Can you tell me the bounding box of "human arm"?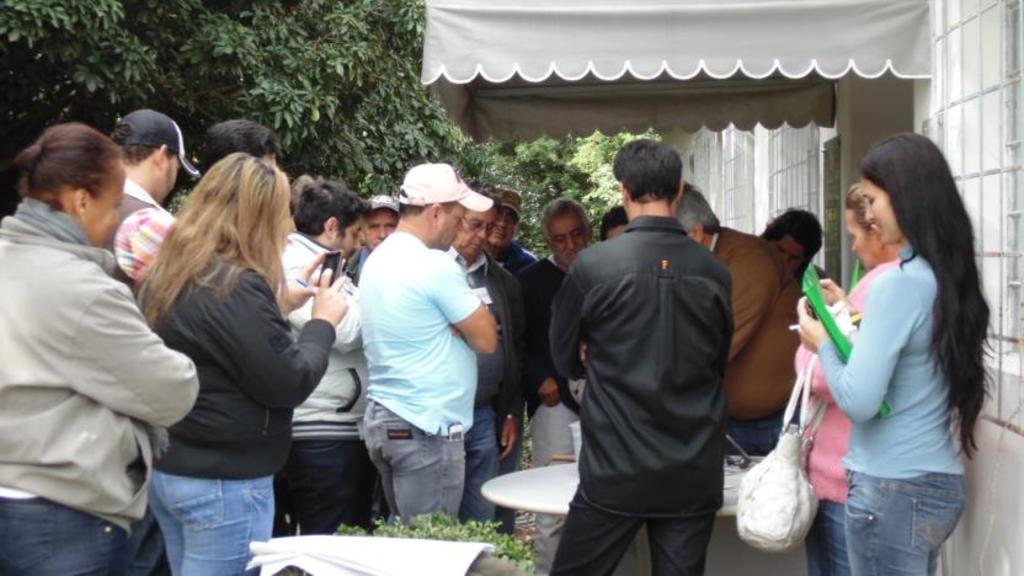
select_region(513, 263, 558, 400).
